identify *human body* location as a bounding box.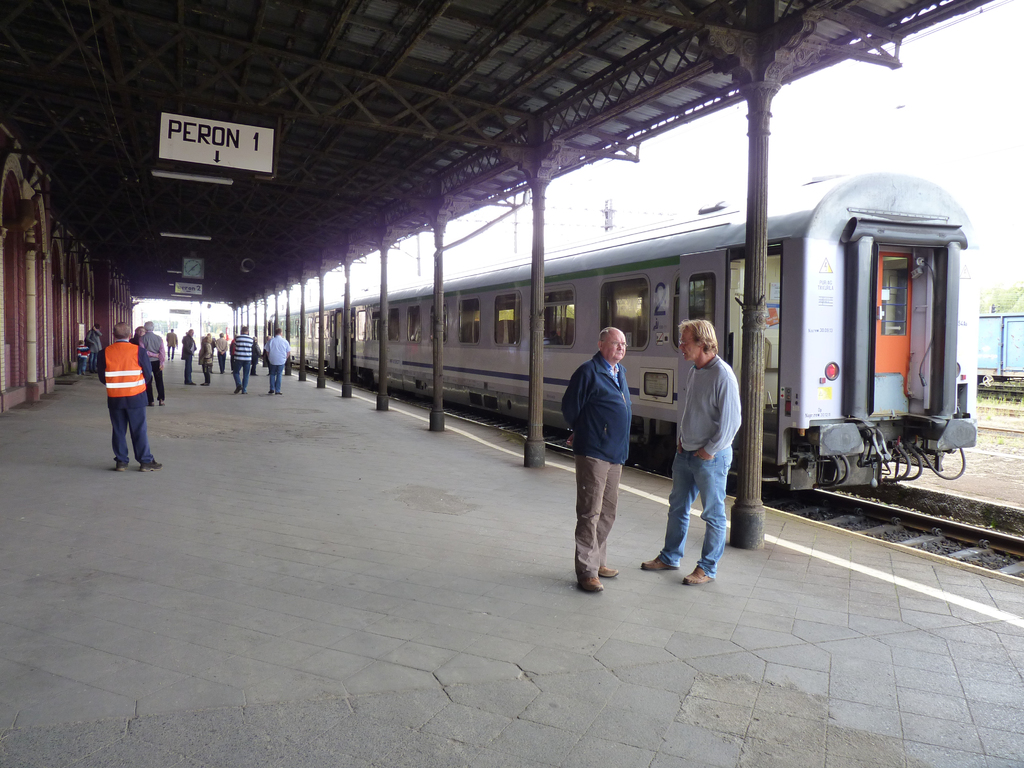
(199,342,214,387).
